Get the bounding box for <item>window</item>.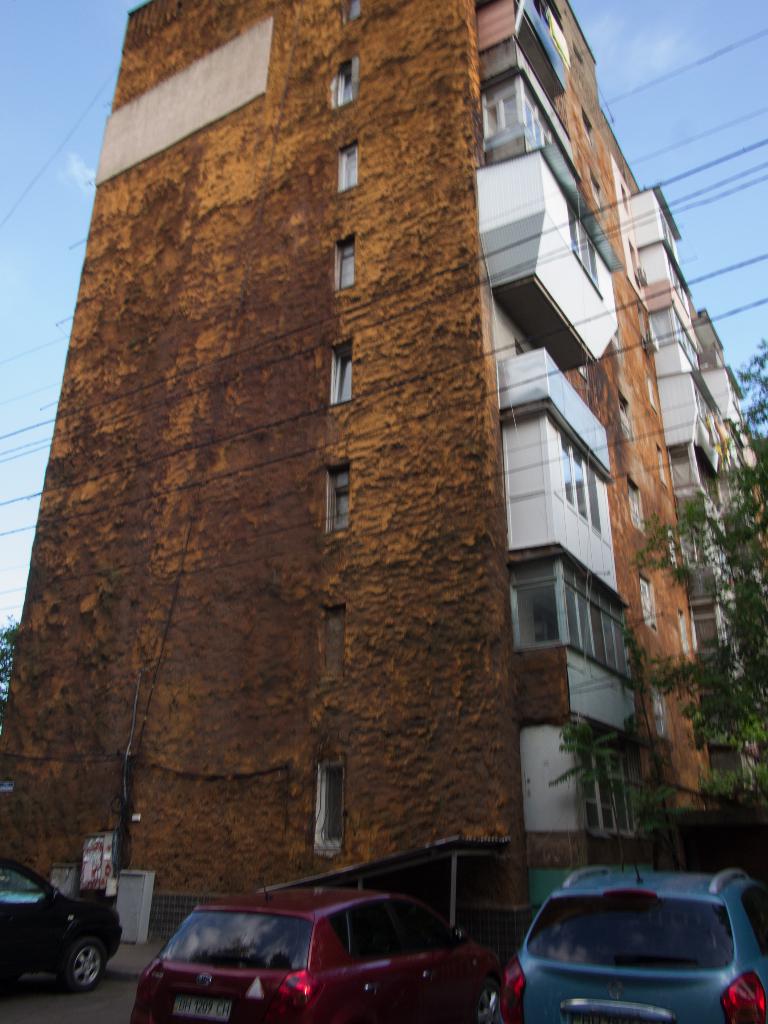
342, 0, 361, 24.
